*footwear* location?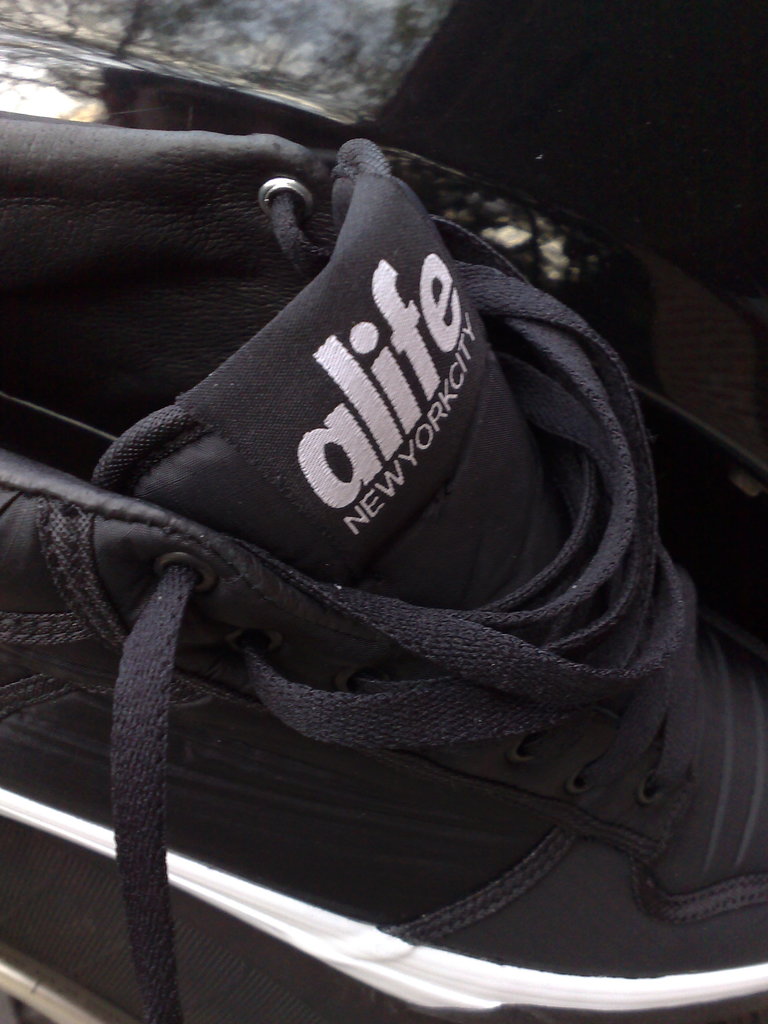
{"left": 21, "top": 116, "right": 746, "bottom": 1014}
